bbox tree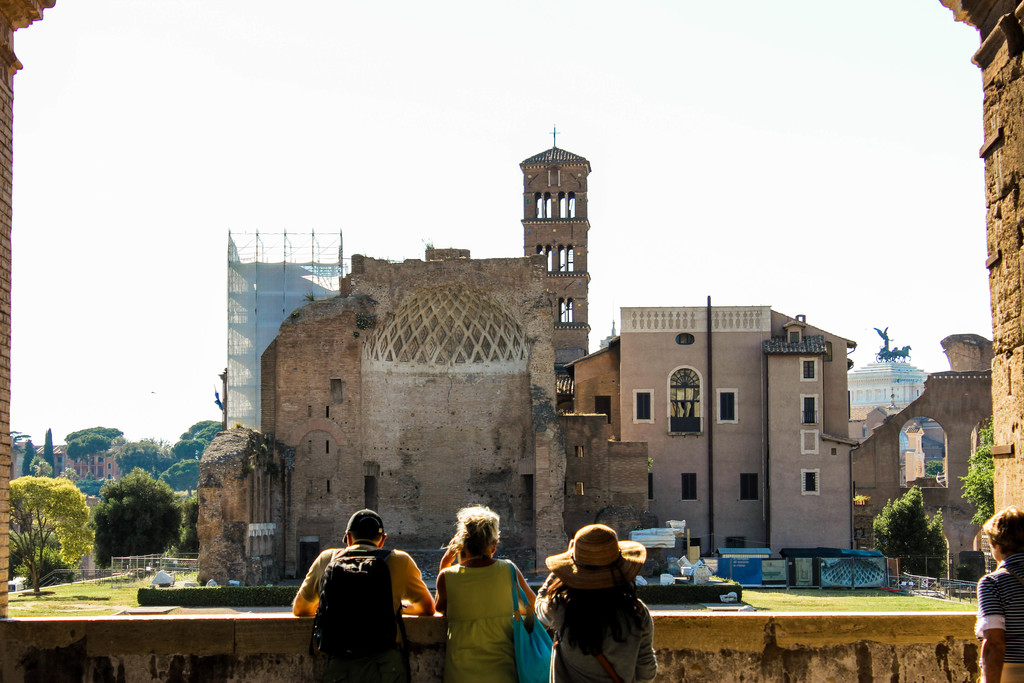
8/525/77/581
